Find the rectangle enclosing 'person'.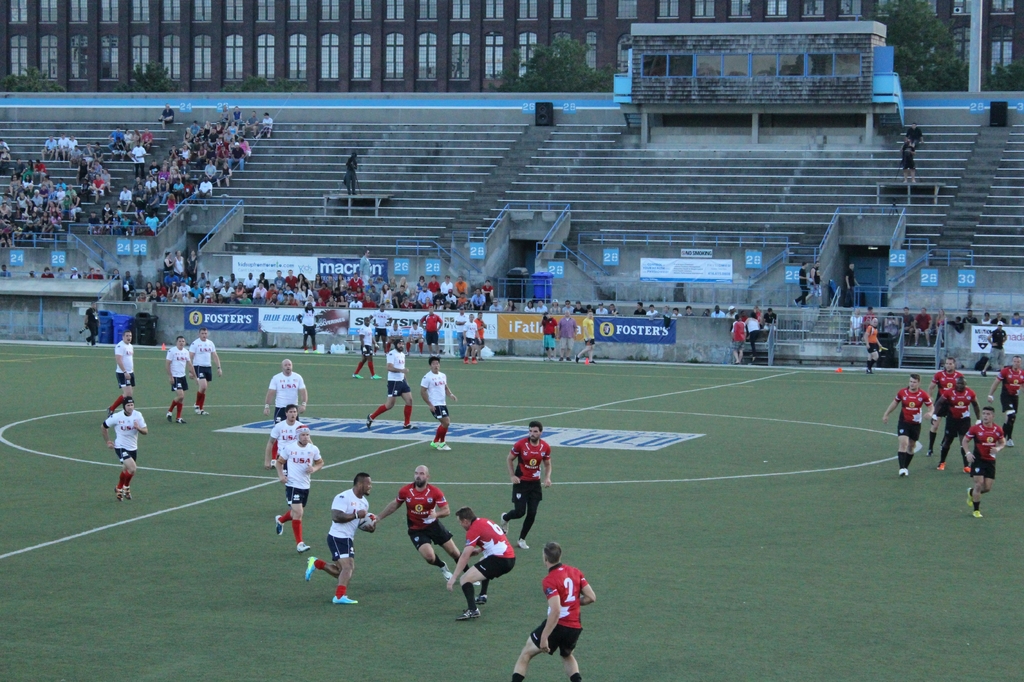
(460, 317, 480, 361).
